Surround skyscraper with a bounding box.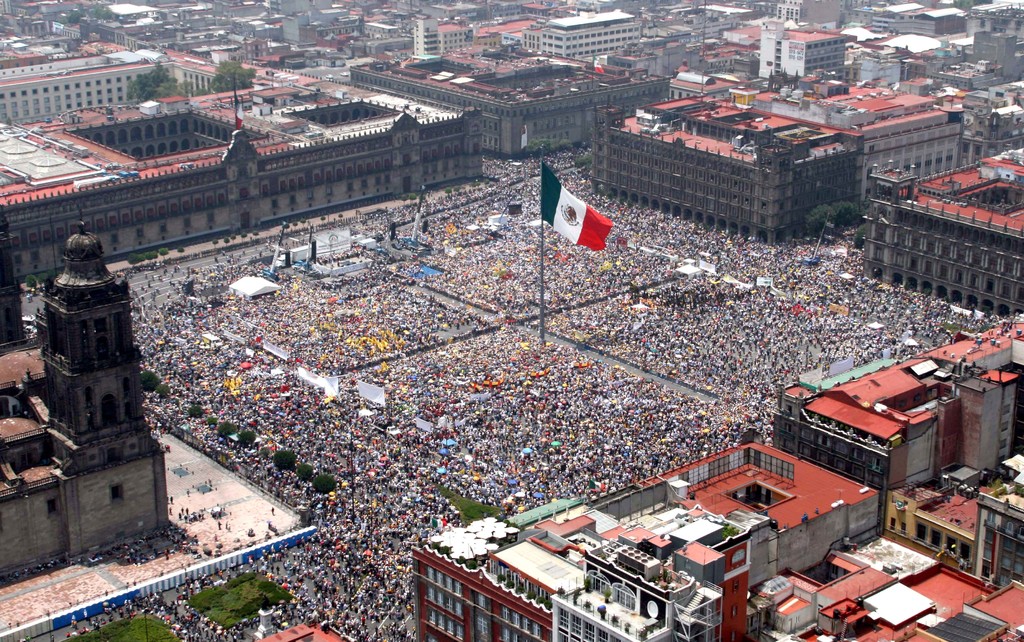
(843,0,1023,108).
